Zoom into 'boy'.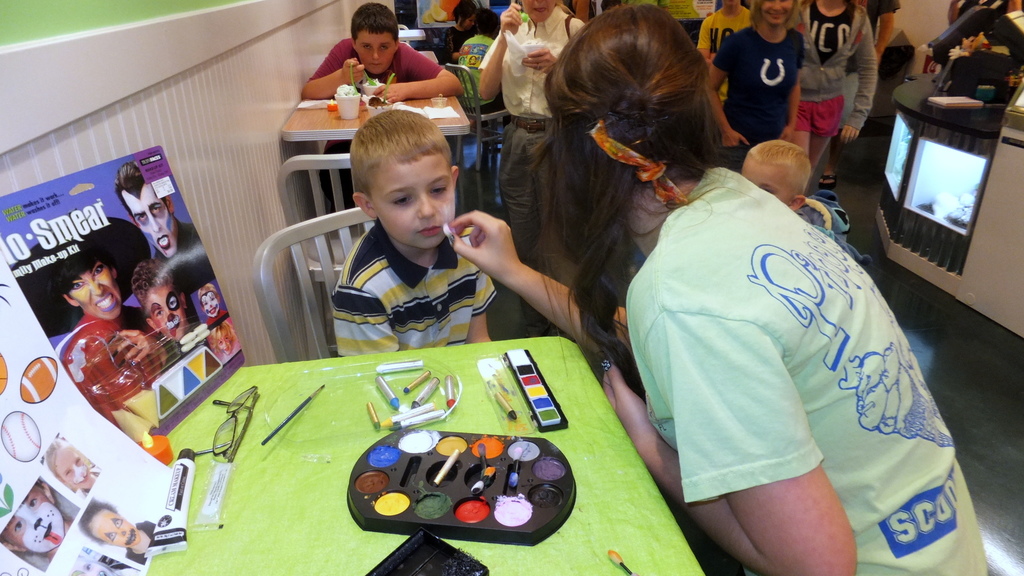
Zoom target: region(291, 18, 488, 223).
